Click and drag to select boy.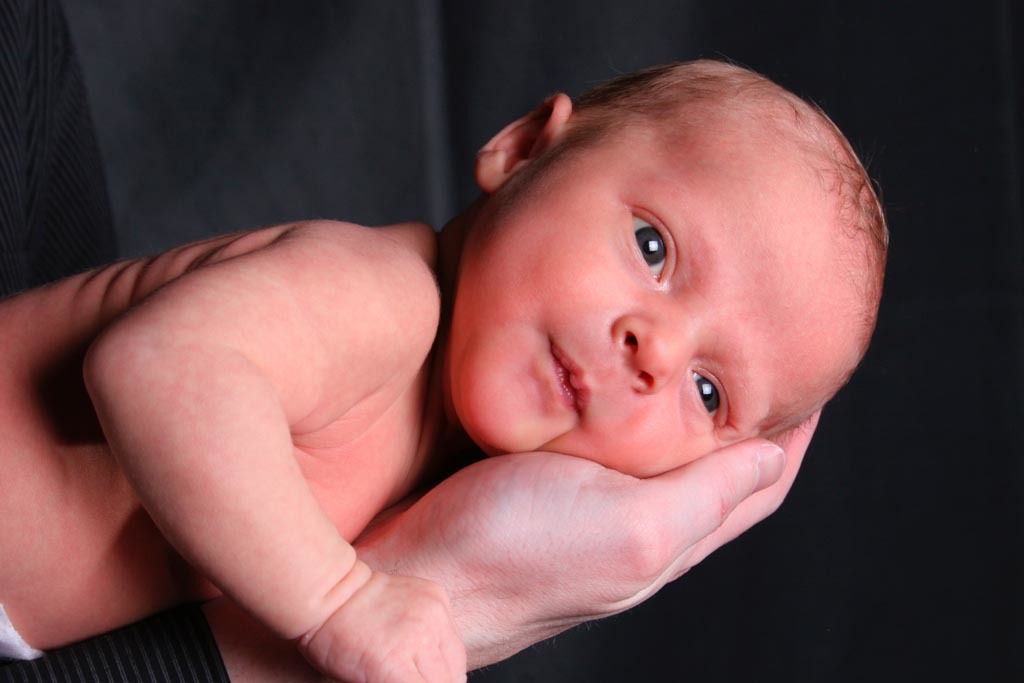
Selection: pyautogui.locateOnScreen(0, 59, 890, 682).
